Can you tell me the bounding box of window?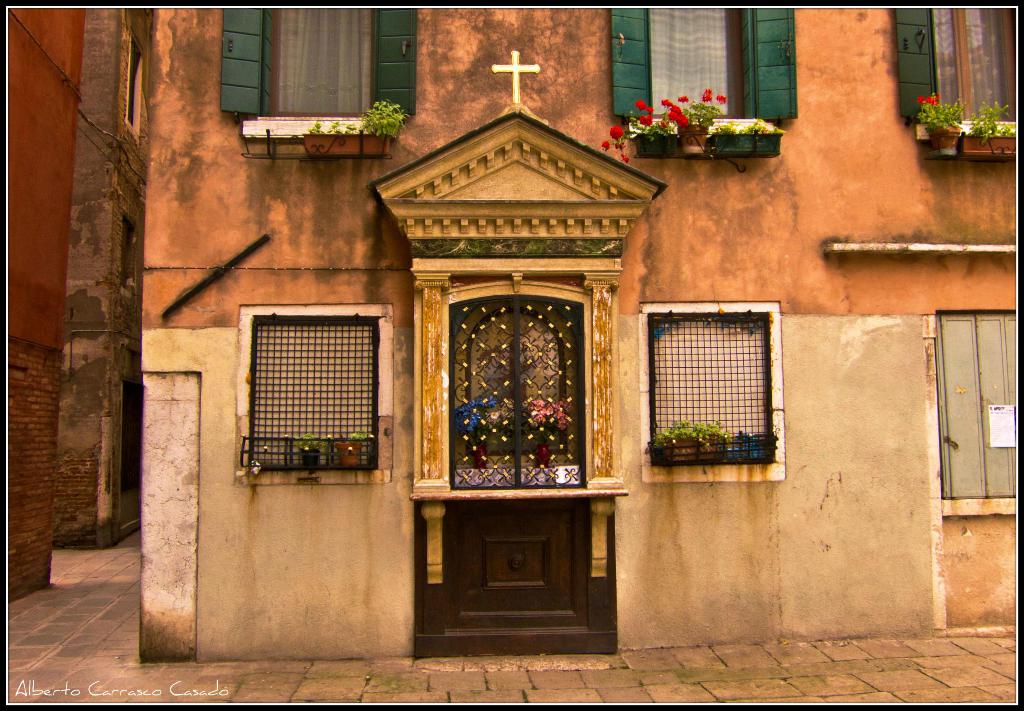
[left=938, top=4, right=1023, bottom=124].
